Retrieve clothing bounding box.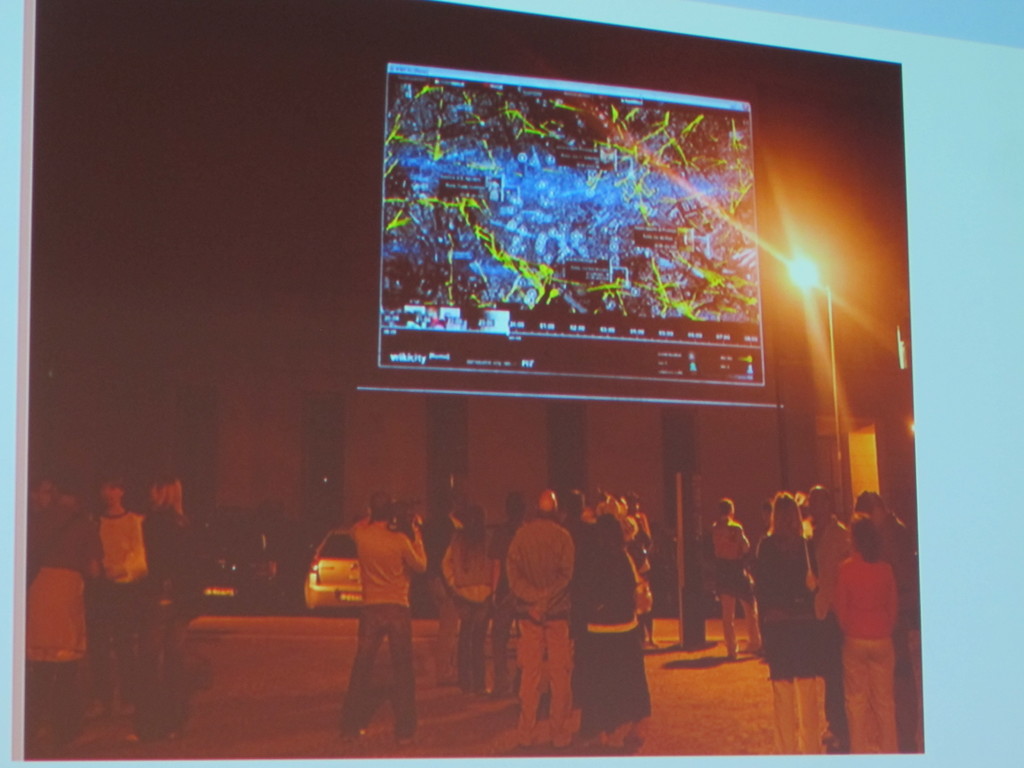
Bounding box: [88,500,154,709].
